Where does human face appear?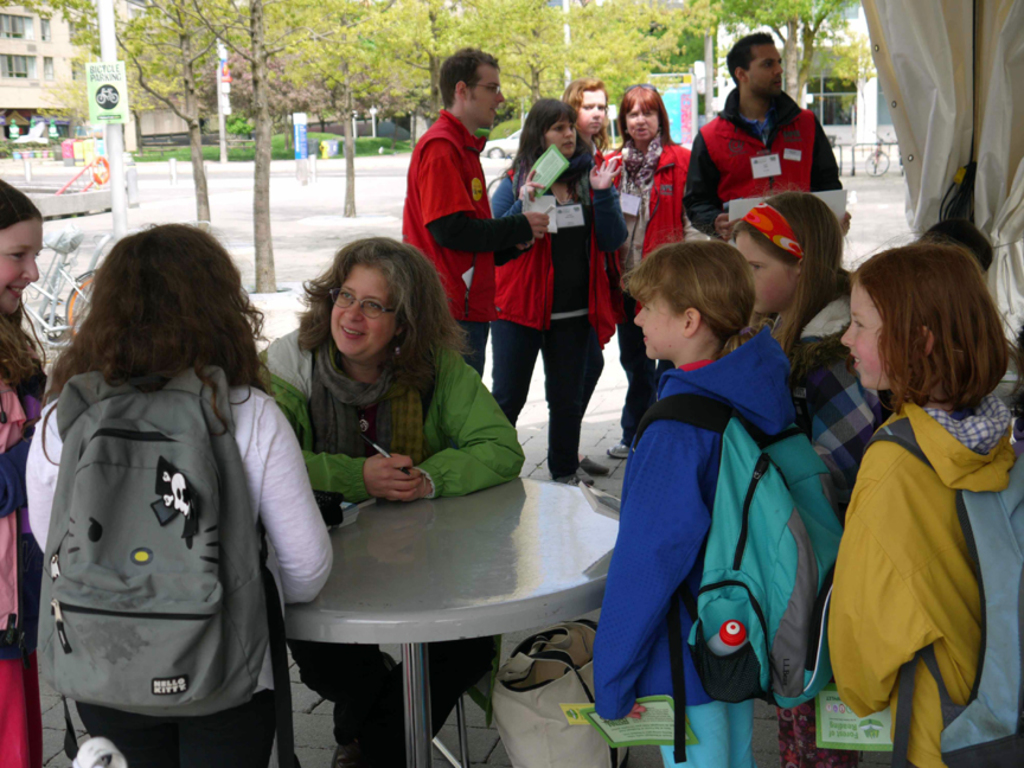
Appears at [546,117,571,165].
